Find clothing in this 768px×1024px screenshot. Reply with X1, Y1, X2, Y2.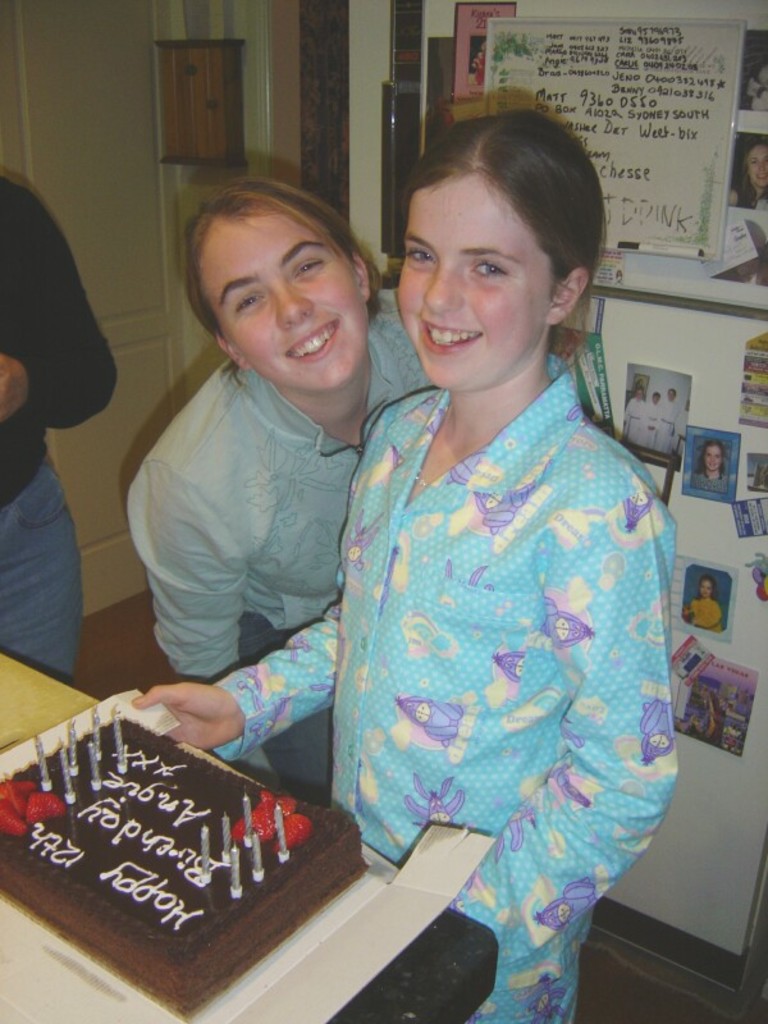
686, 465, 737, 492.
